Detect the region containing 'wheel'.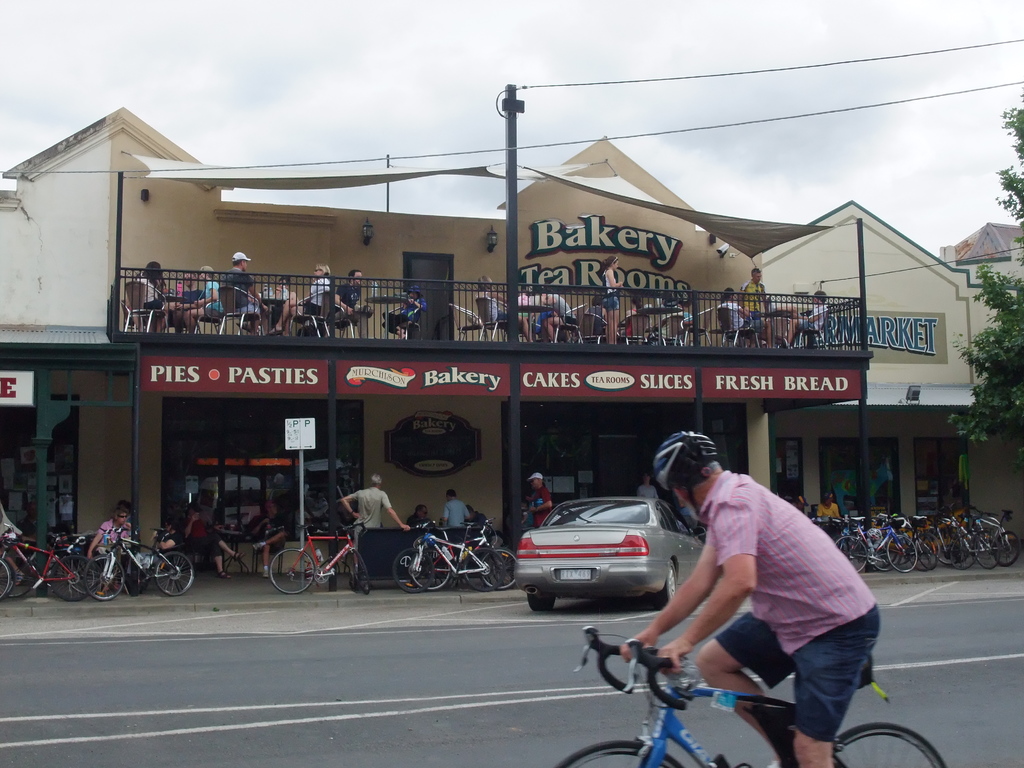
pyautogui.locateOnScreen(352, 550, 369, 593).
